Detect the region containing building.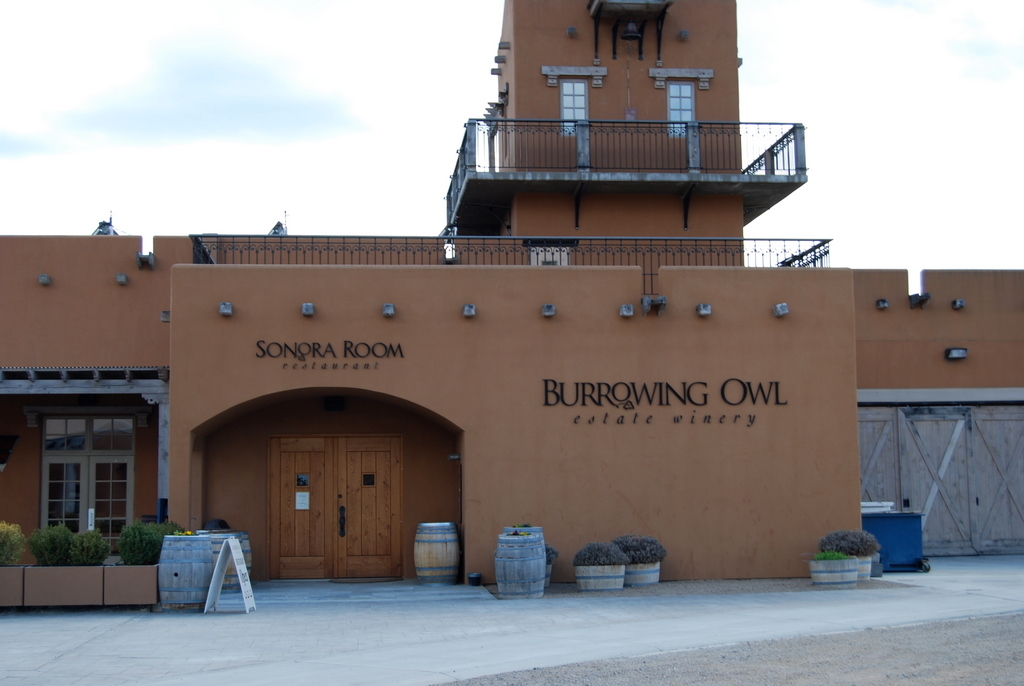
region(0, 0, 866, 584).
